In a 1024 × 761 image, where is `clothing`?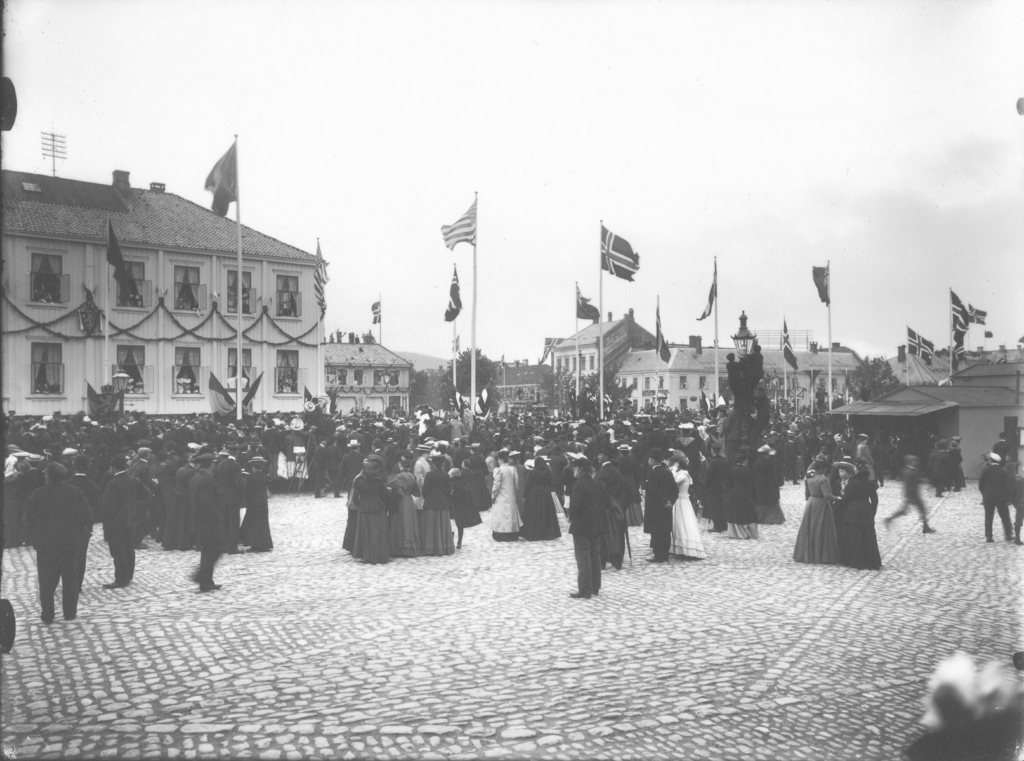
<box>36,480,93,623</box>.
